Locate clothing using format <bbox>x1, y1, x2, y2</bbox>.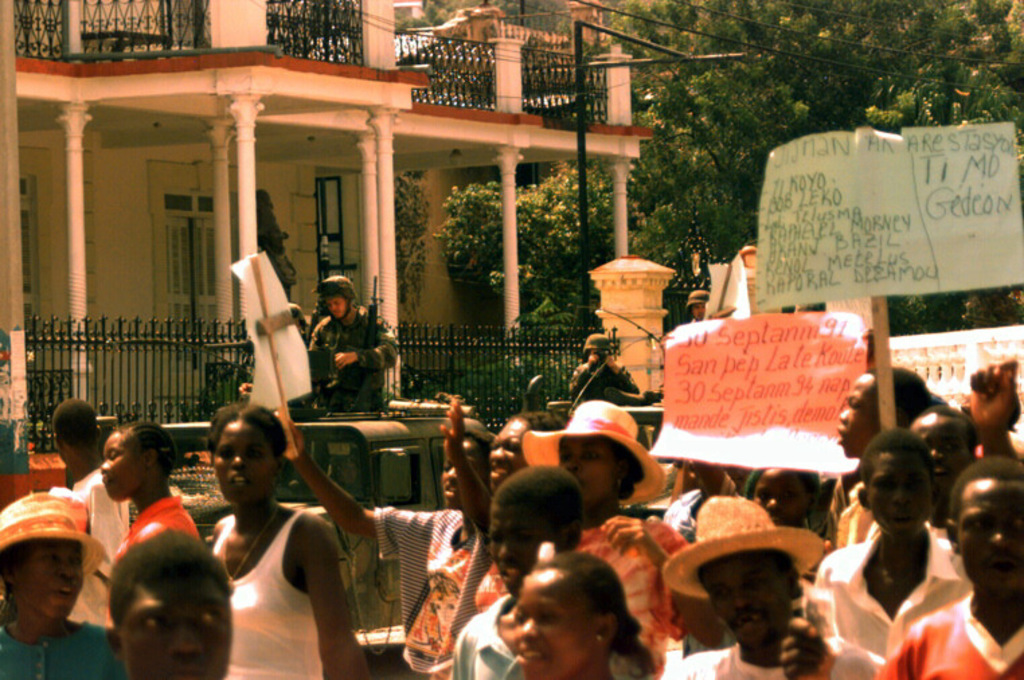
<bbox>306, 306, 395, 407</bbox>.
